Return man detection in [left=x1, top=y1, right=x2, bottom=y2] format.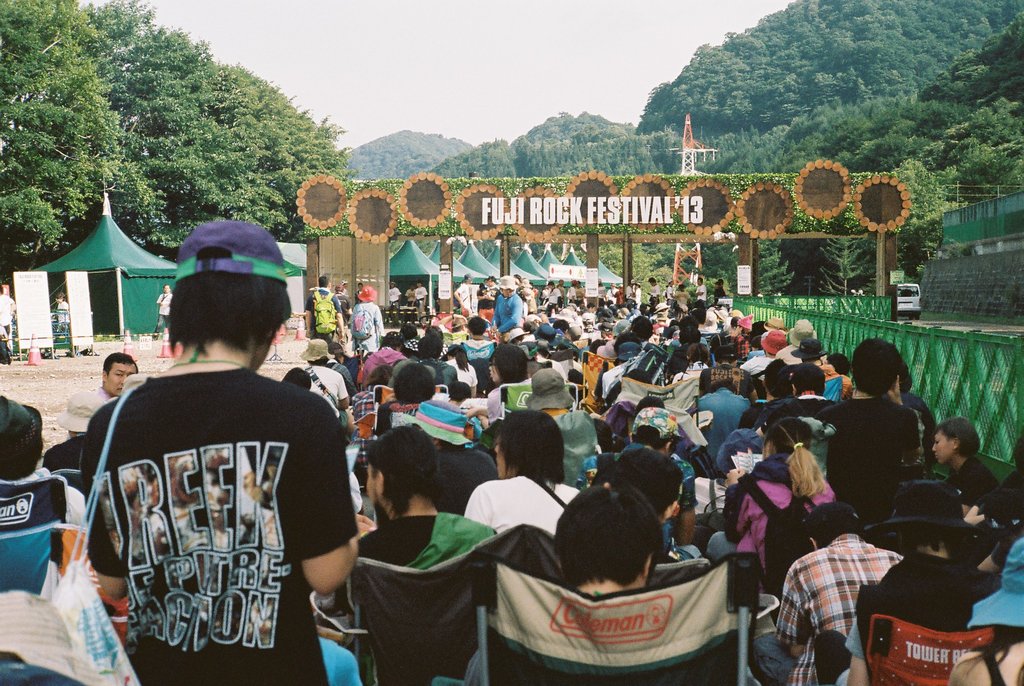
[left=75, top=238, right=358, bottom=680].
